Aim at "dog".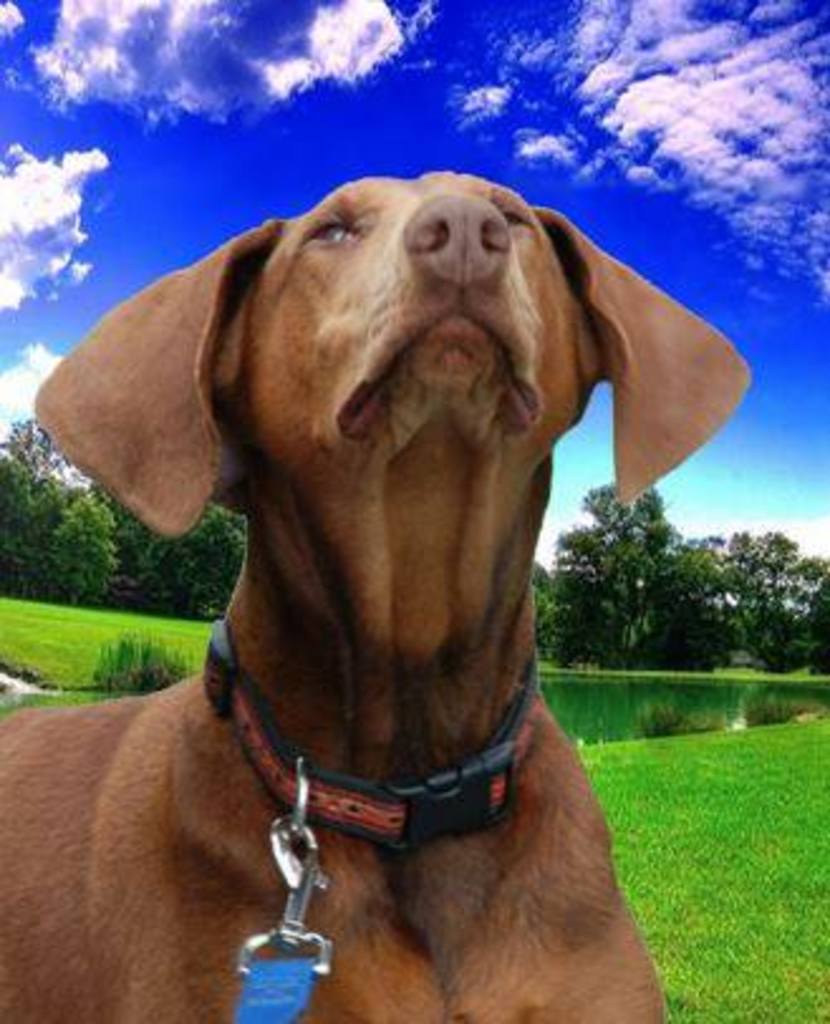
Aimed at {"left": 0, "top": 172, "right": 754, "bottom": 1021}.
